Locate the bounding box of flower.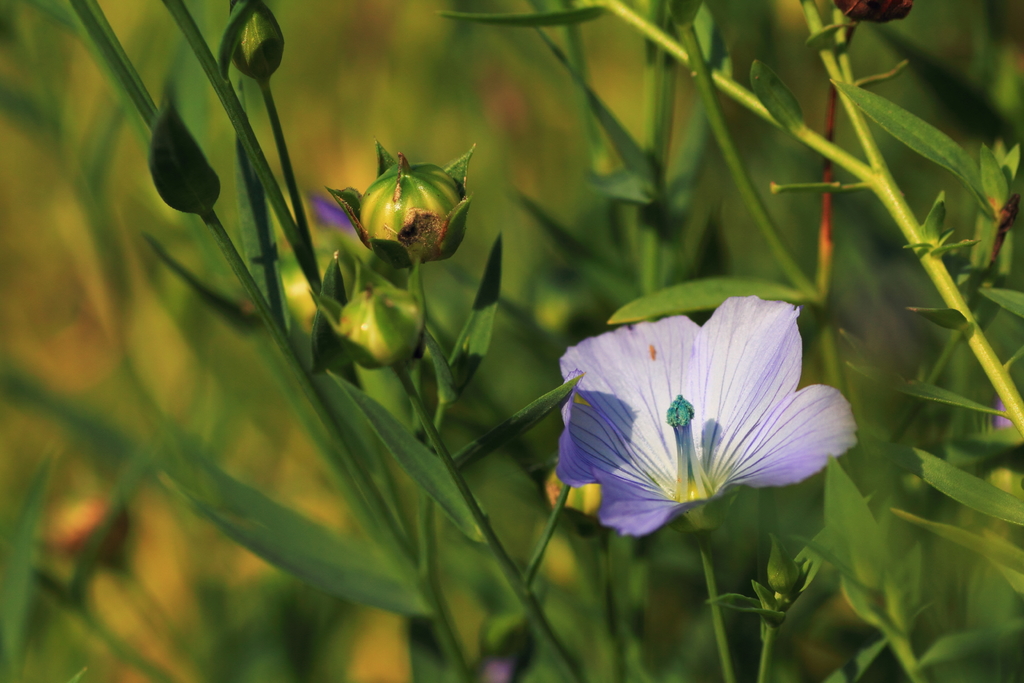
Bounding box: detection(539, 287, 865, 544).
